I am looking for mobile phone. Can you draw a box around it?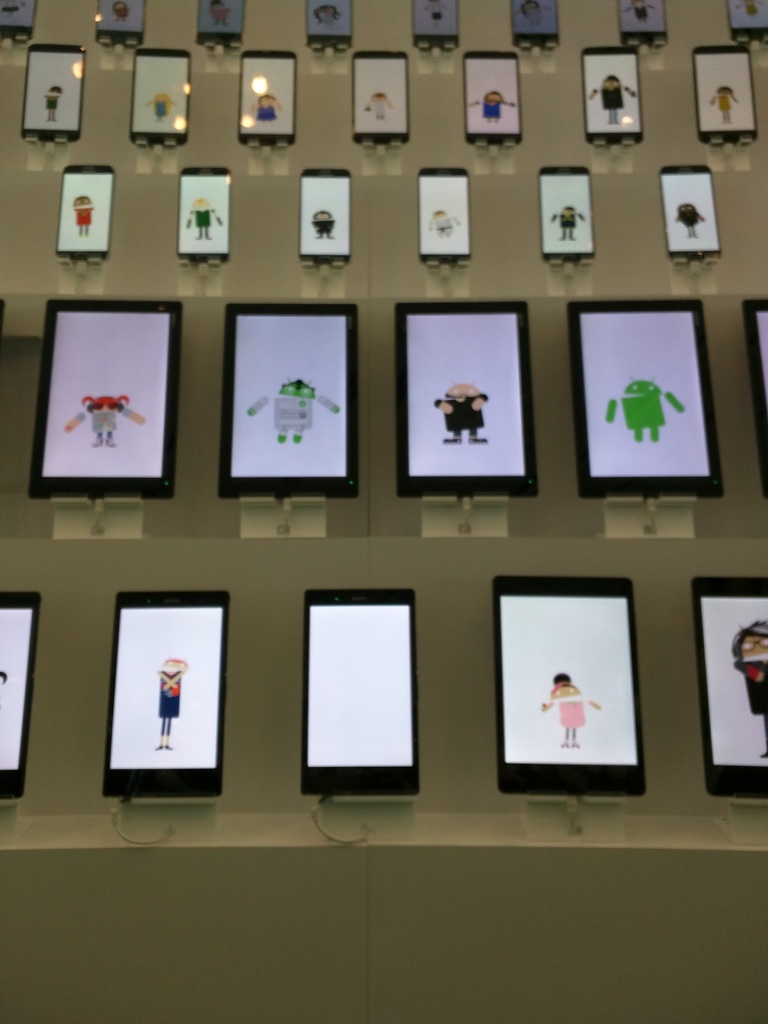
Sure, the bounding box is select_region(694, 48, 758, 146).
